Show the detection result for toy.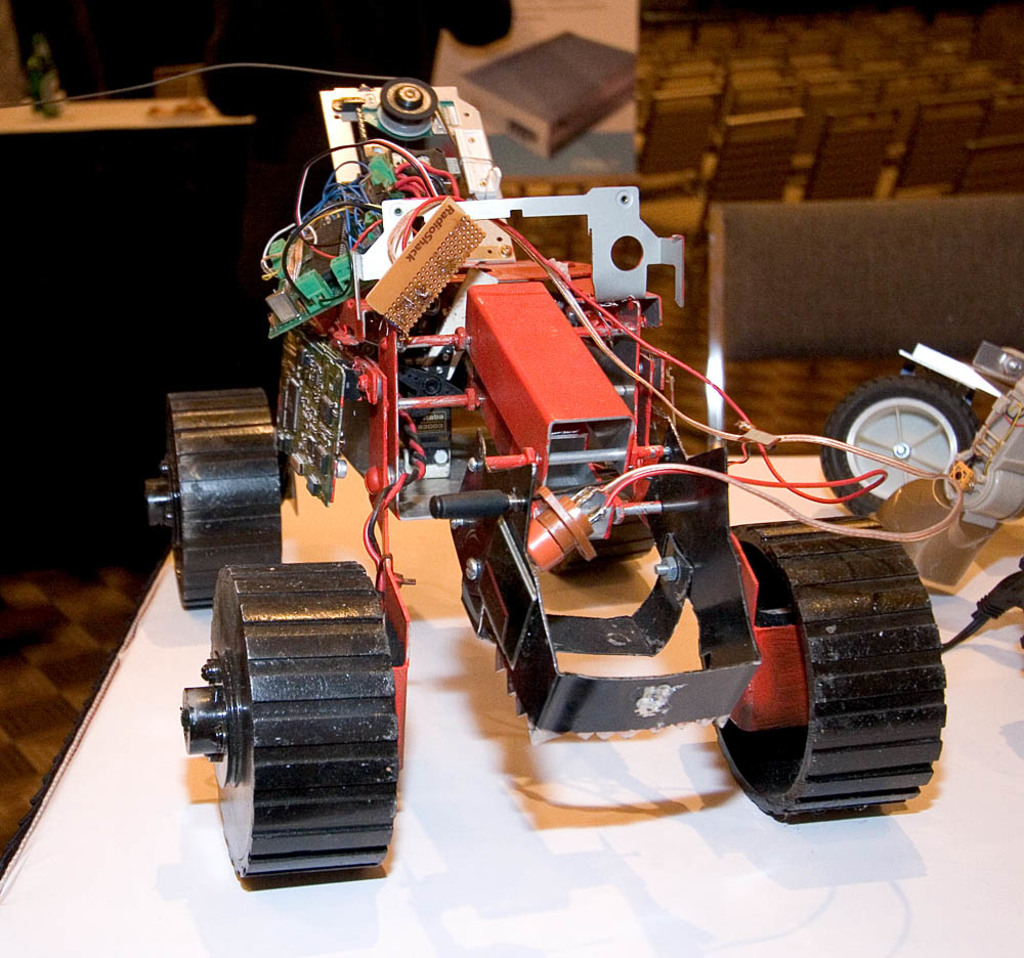
(x1=820, y1=341, x2=1023, y2=595).
